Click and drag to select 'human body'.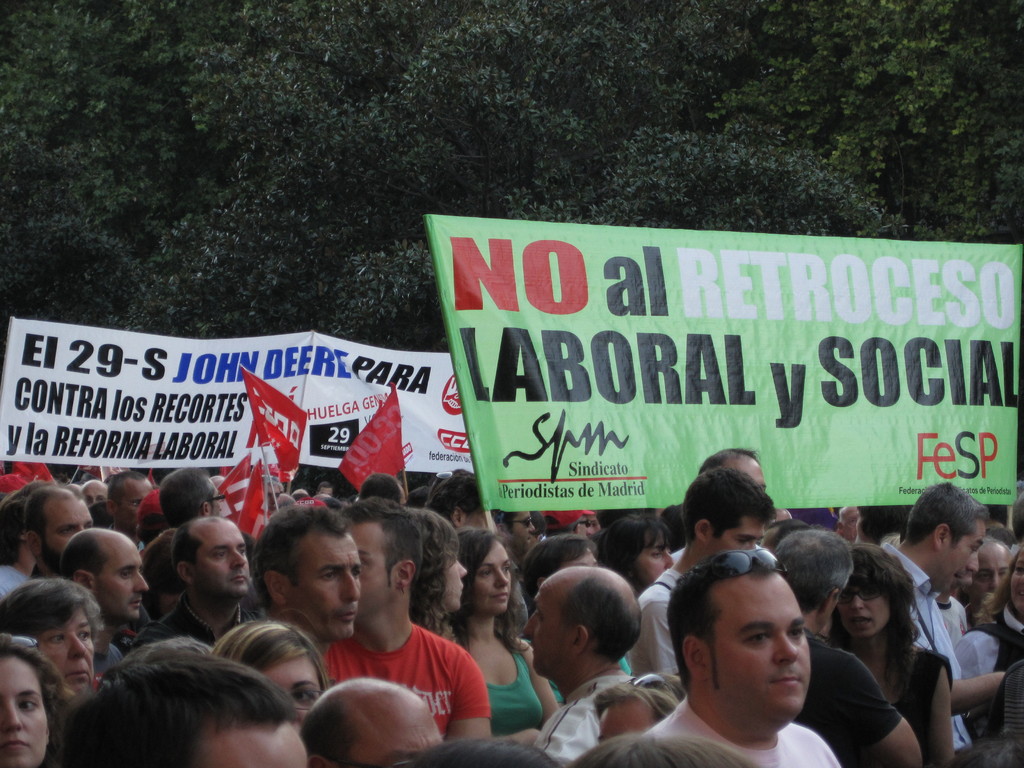
Selection: box(17, 481, 96, 586).
